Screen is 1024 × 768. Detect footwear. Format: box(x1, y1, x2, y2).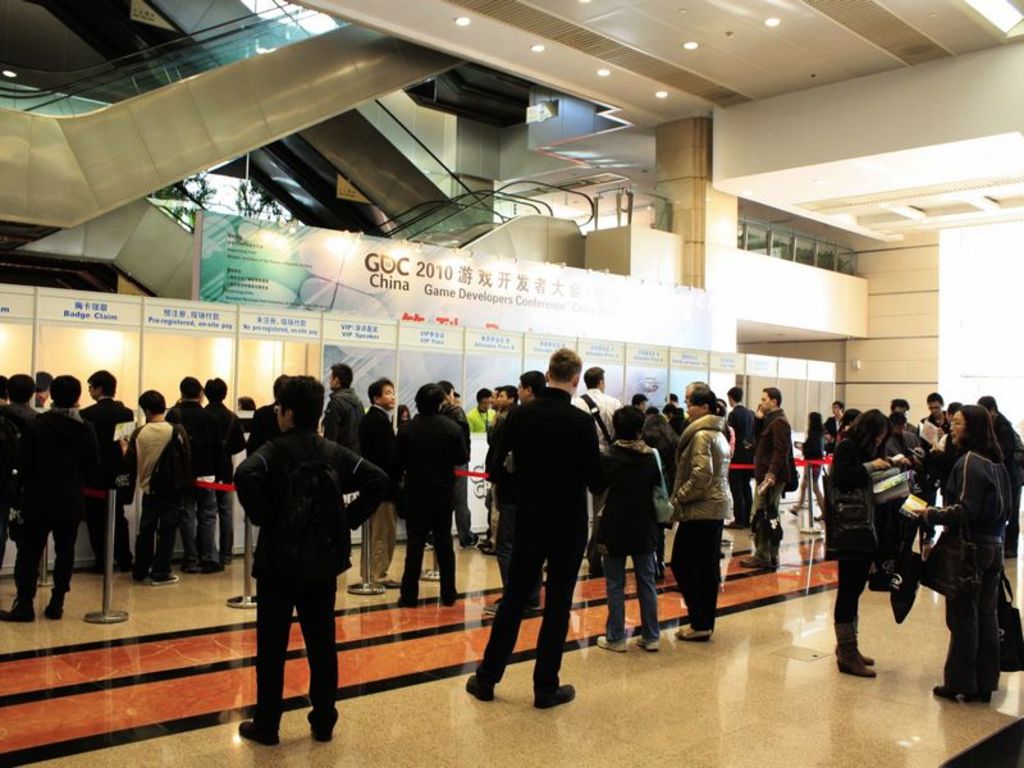
box(466, 673, 495, 707).
